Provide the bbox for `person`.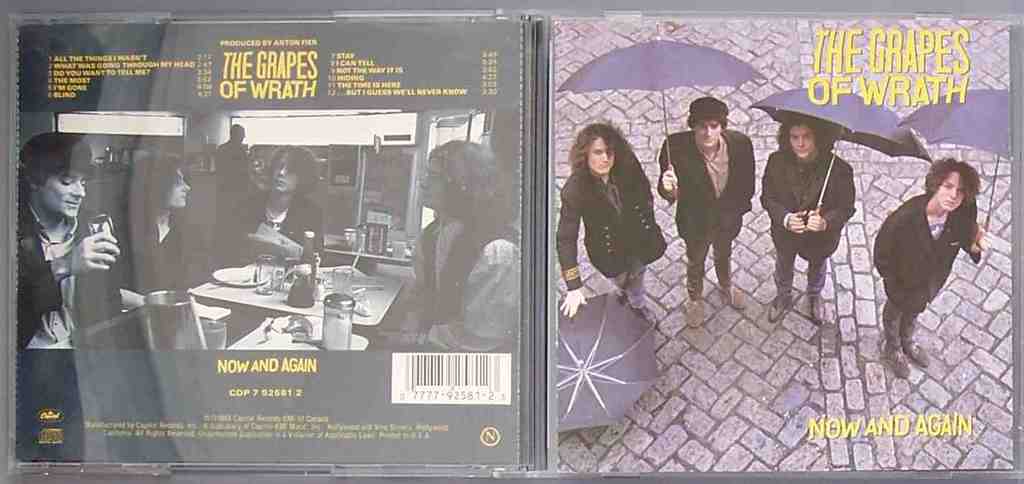
{"left": 658, "top": 97, "right": 755, "bottom": 326}.
